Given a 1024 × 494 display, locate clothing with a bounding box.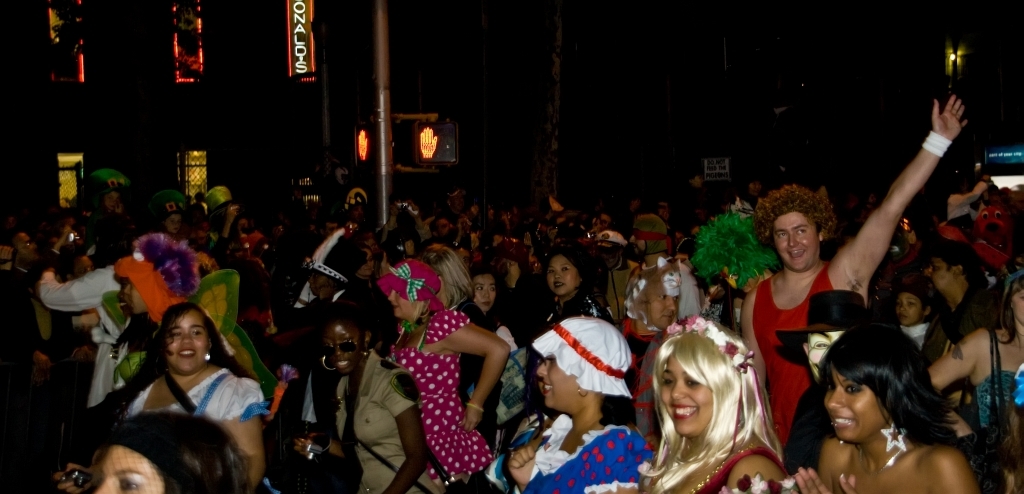
Located: <region>546, 285, 611, 324</region>.
